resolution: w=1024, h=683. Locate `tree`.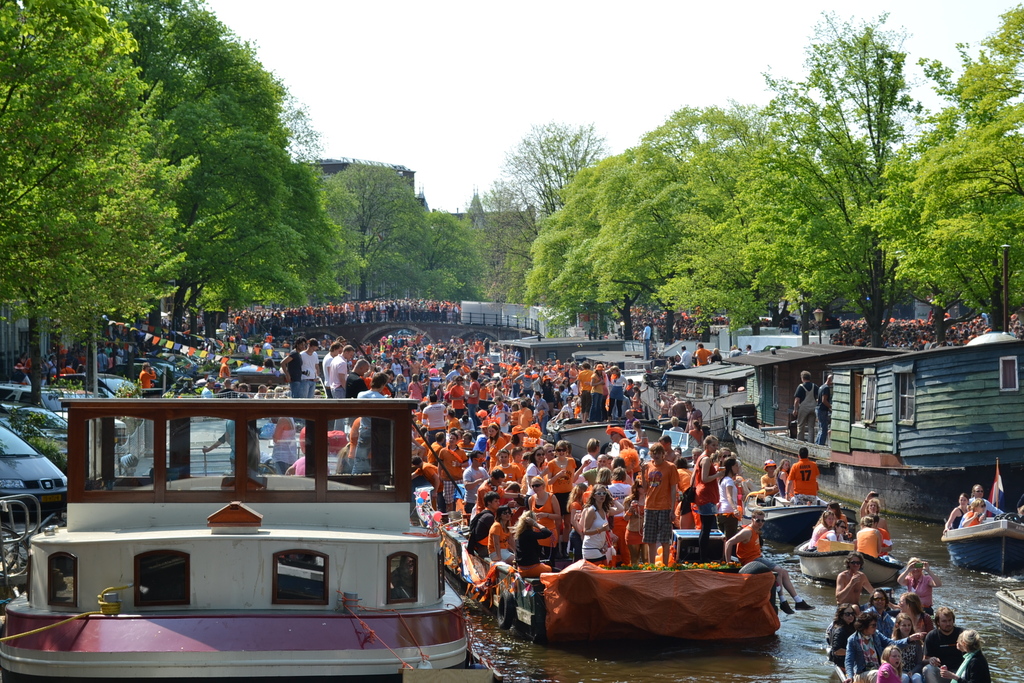
x1=0 y1=0 x2=196 y2=340.
